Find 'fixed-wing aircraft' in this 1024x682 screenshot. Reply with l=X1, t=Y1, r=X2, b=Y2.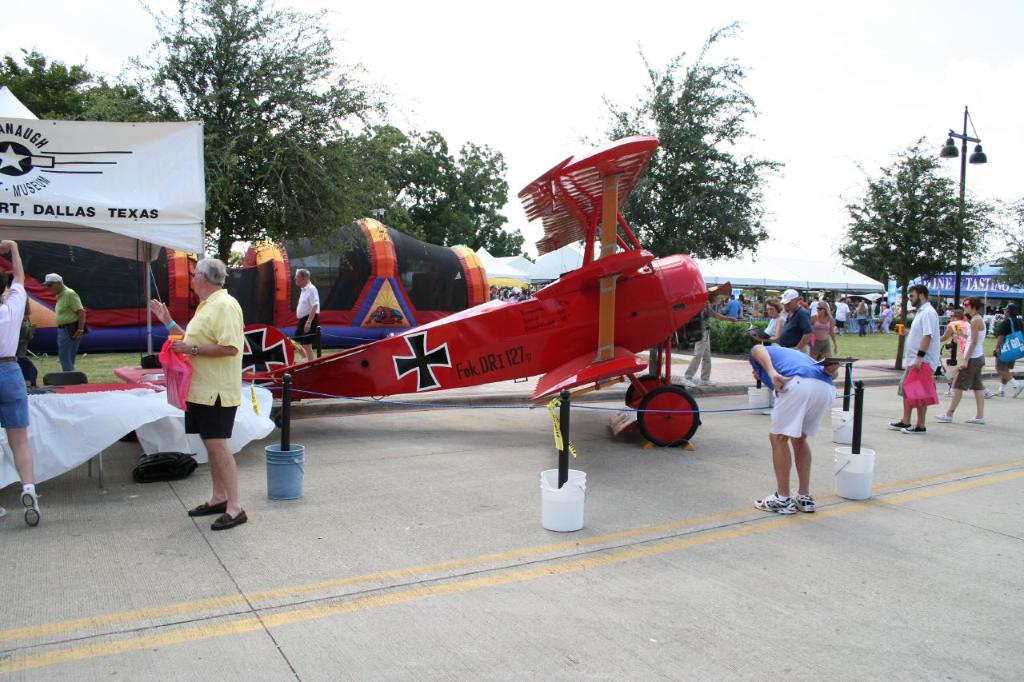
l=245, t=134, r=736, b=444.
